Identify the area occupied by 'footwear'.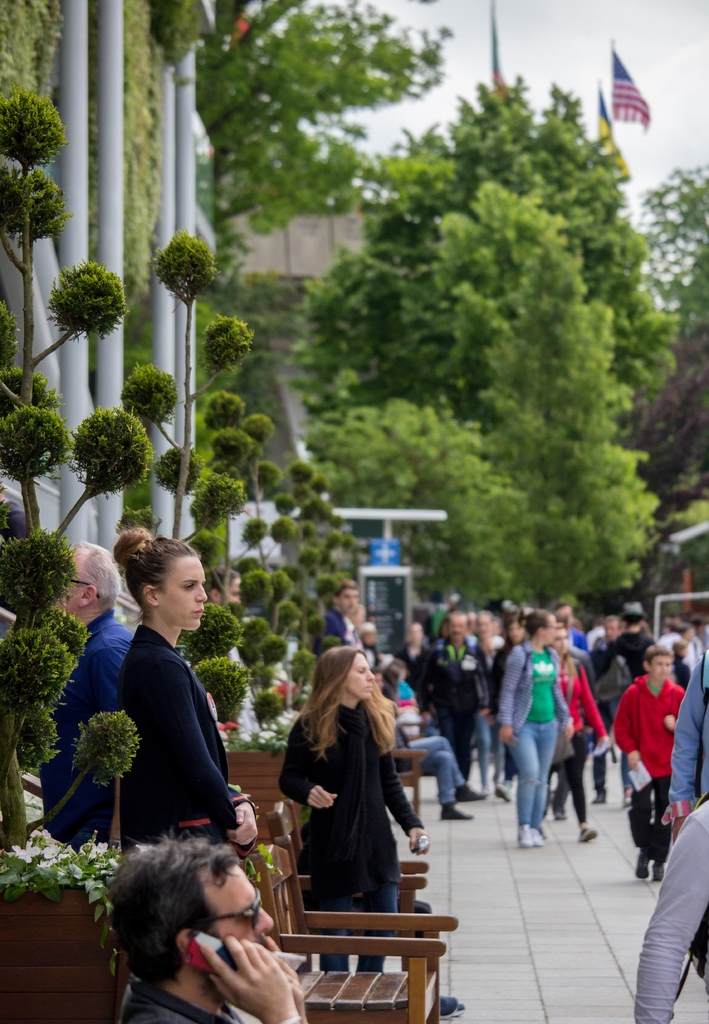
Area: bbox(633, 846, 647, 879).
